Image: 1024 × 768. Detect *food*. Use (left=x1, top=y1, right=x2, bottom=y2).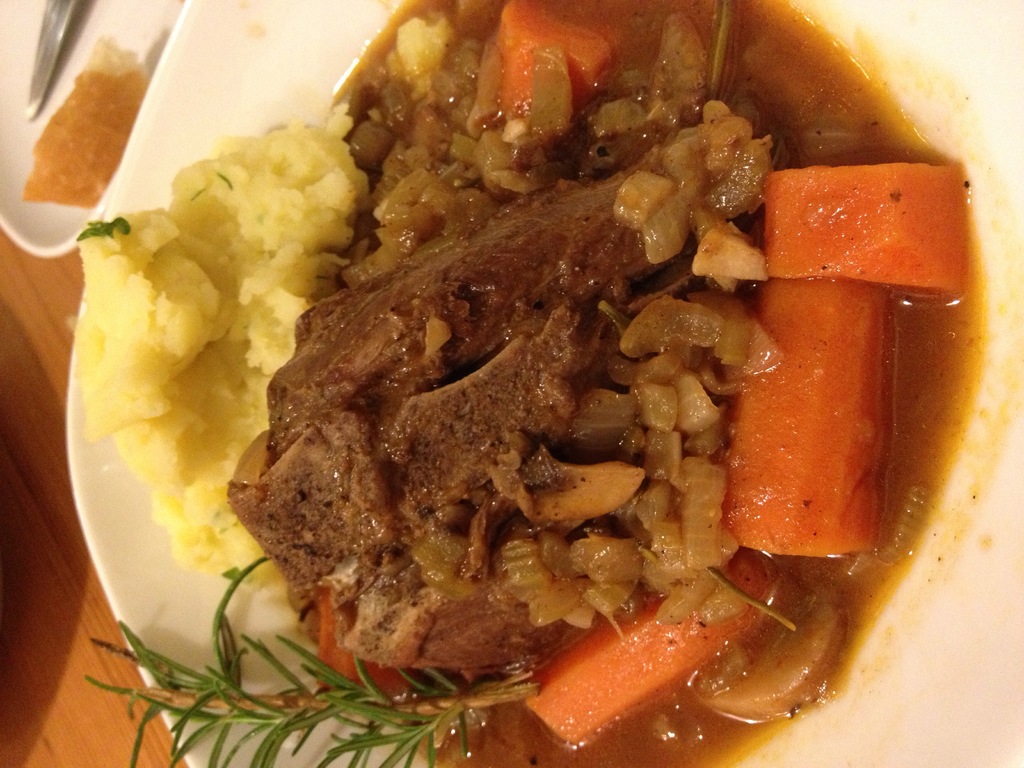
(left=112, top=10, right=989, bottom=753).
